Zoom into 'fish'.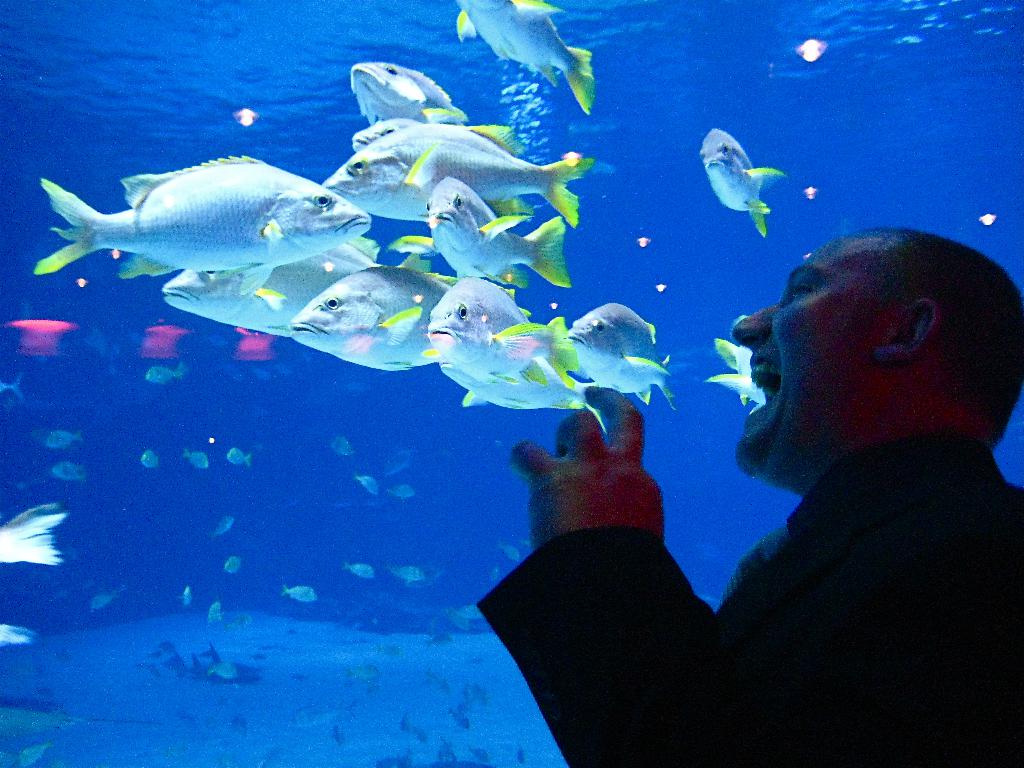
Zoom target: <bbox>378, 645, 411, 660</bbox>.
